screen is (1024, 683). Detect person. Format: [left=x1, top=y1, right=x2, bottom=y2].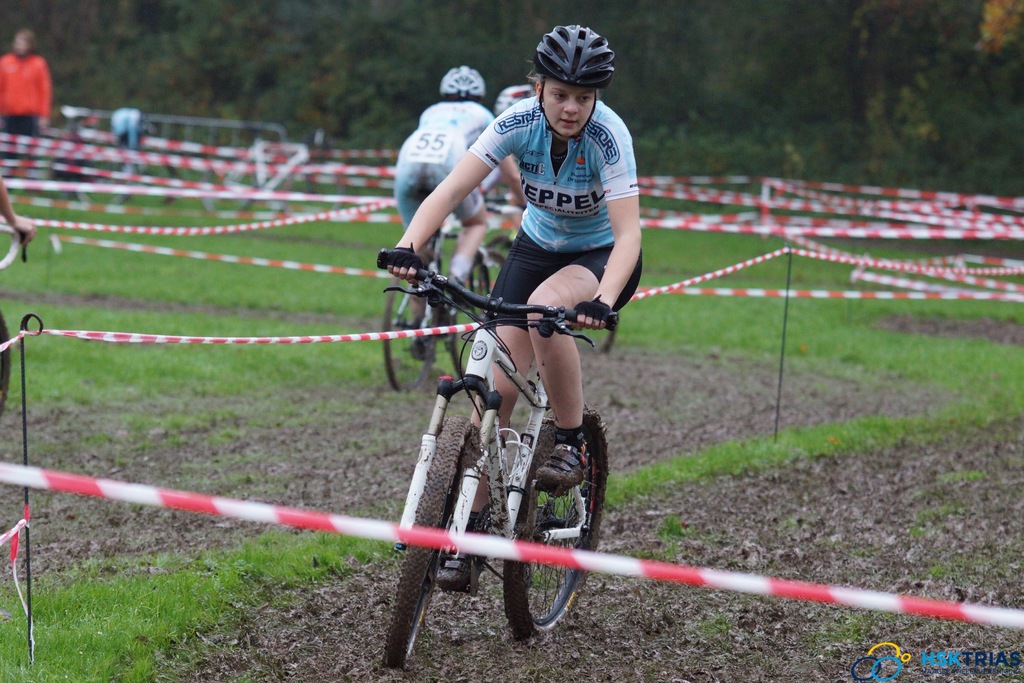
[left=476, top=80, right=525, bottom=255].
